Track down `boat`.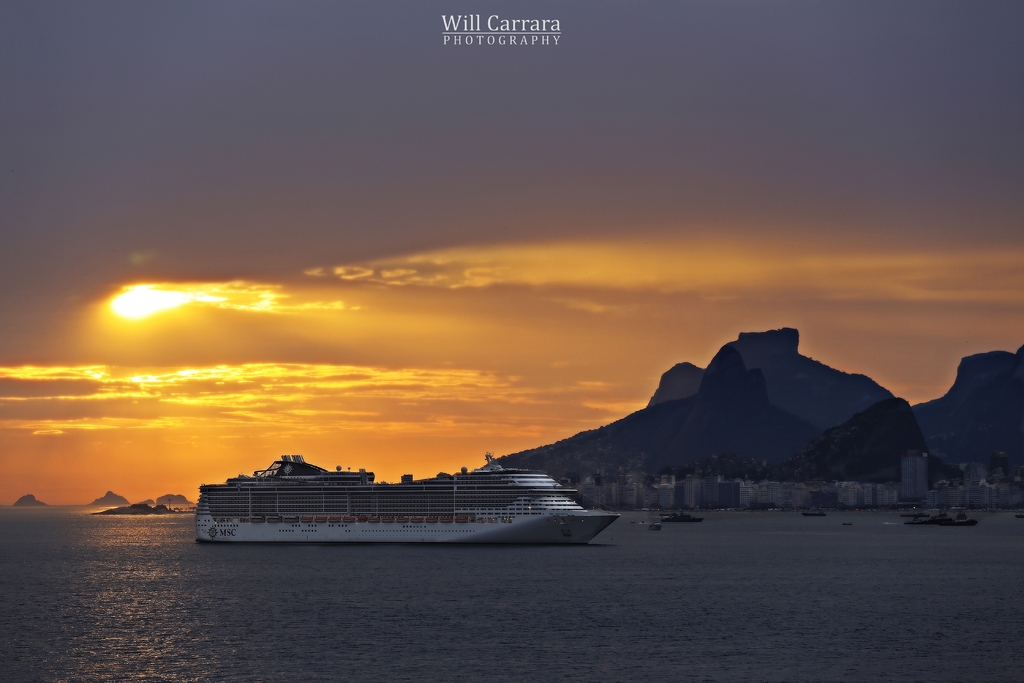
Tracked to BBox(660, 507, 703, 520).
